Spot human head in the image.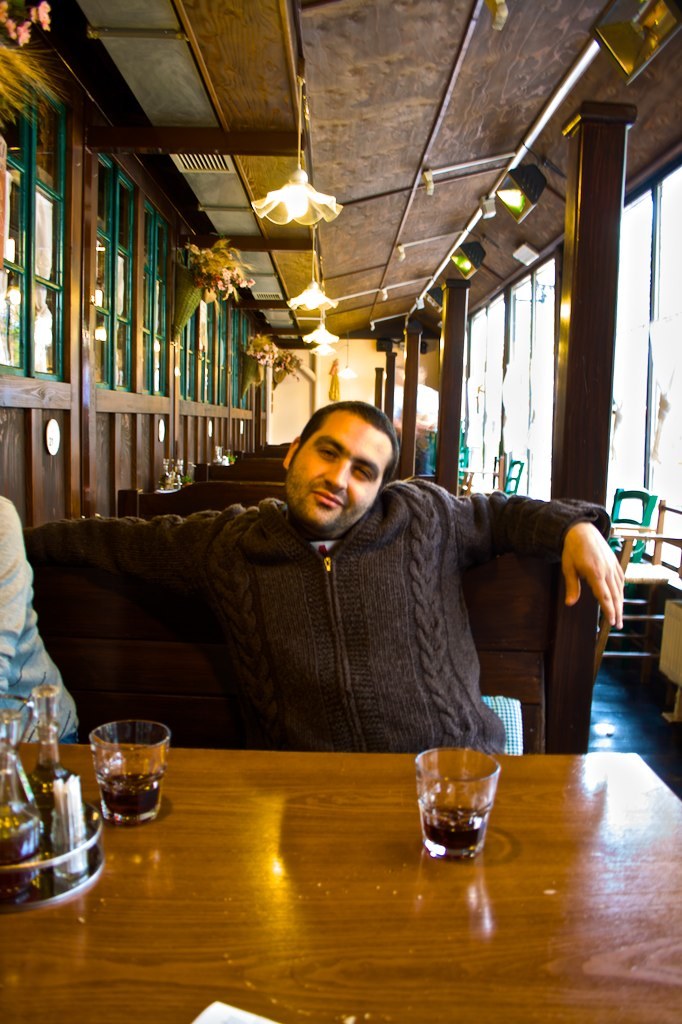
human head found at <bbox>259, 394, 408, 528</bbox>.
